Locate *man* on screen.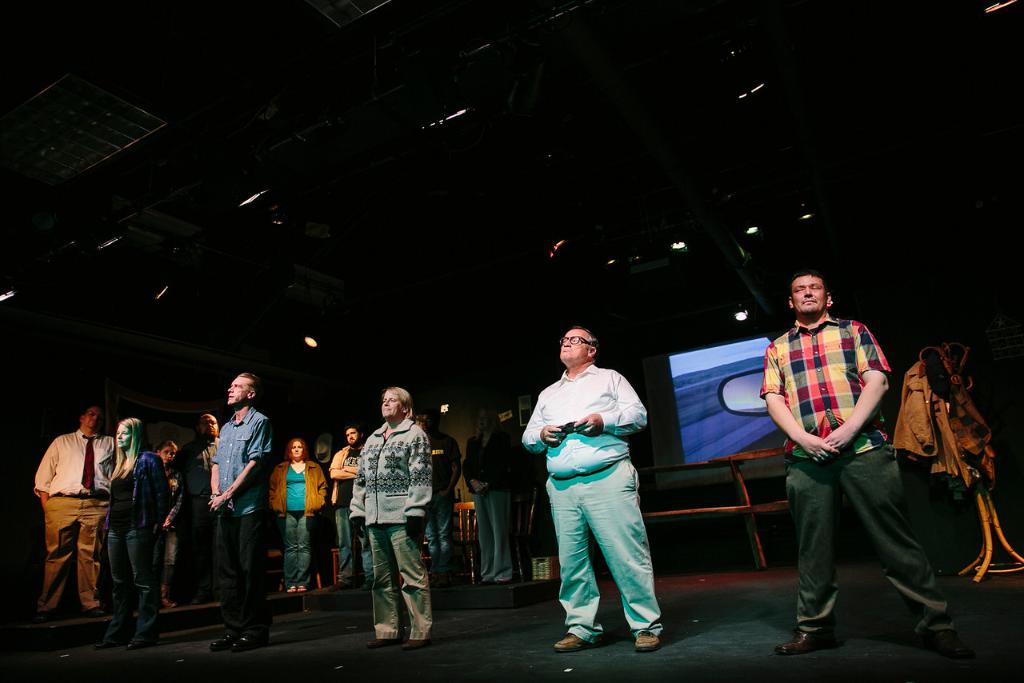
On screen at [x1=760, y1=269, x2=972, y2=658].
